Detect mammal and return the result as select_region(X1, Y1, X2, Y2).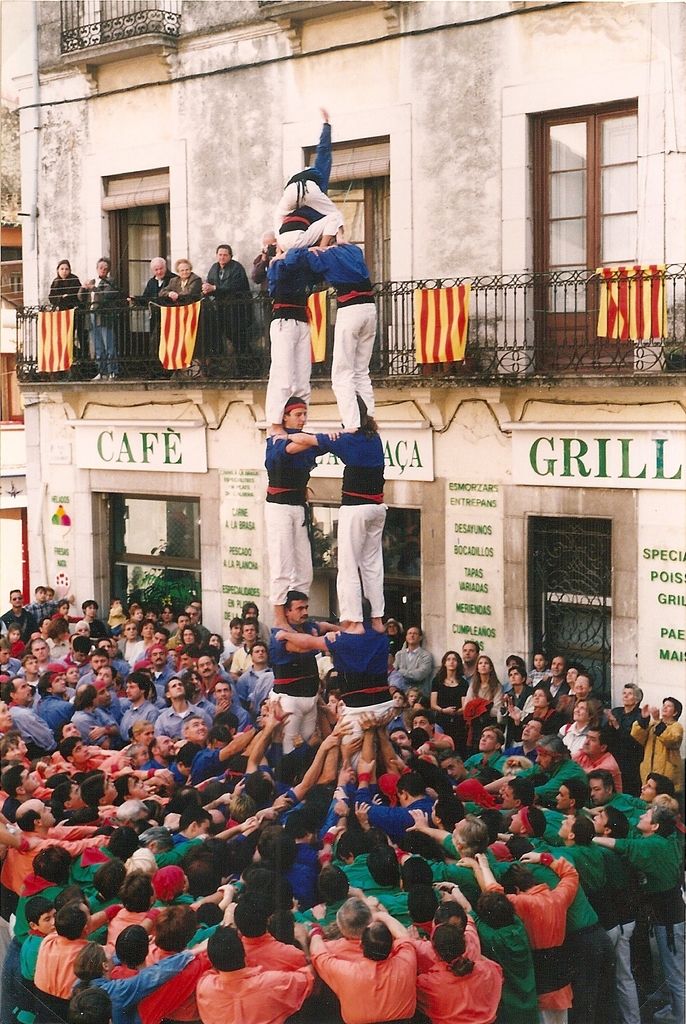
select_region(308, 234, 379, 428).
